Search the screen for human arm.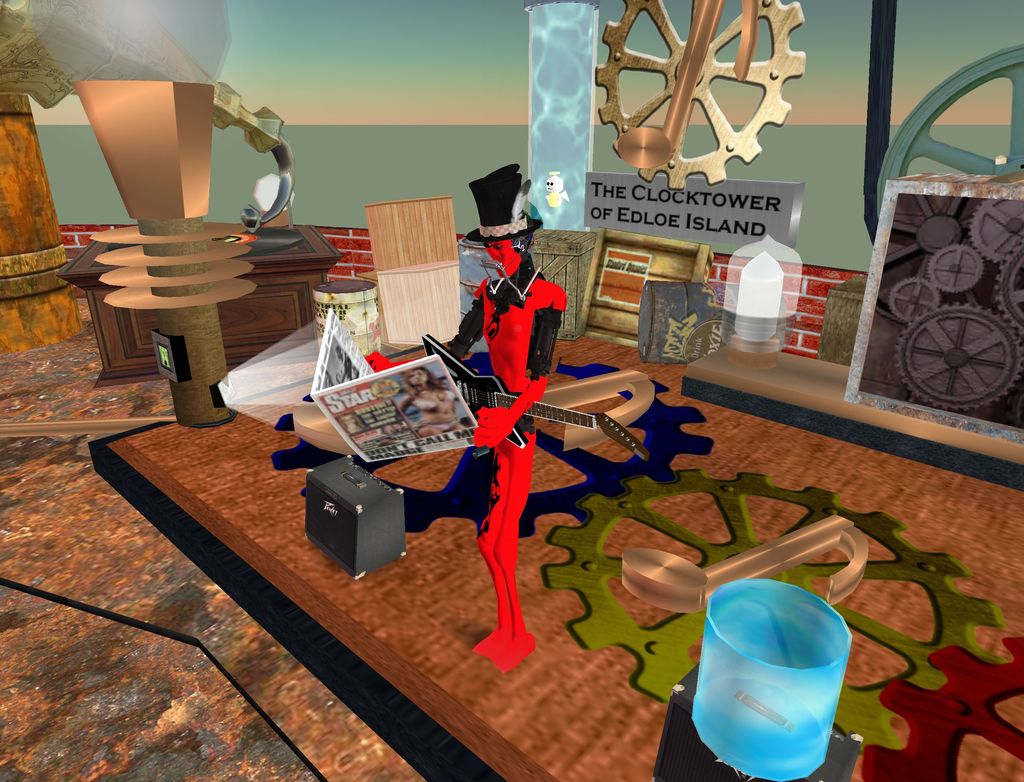
Found at {"x1": 365, "y1": 295, "x2": 483, "y2": 375}.
